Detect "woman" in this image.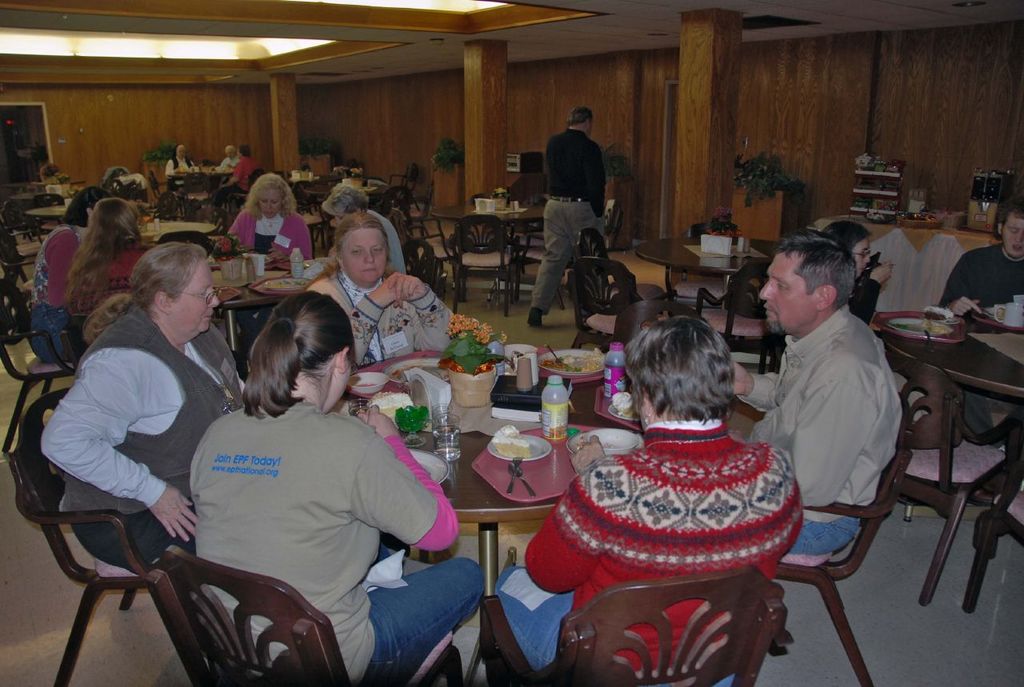
Detection: <box>305,211,456,369</box>.
